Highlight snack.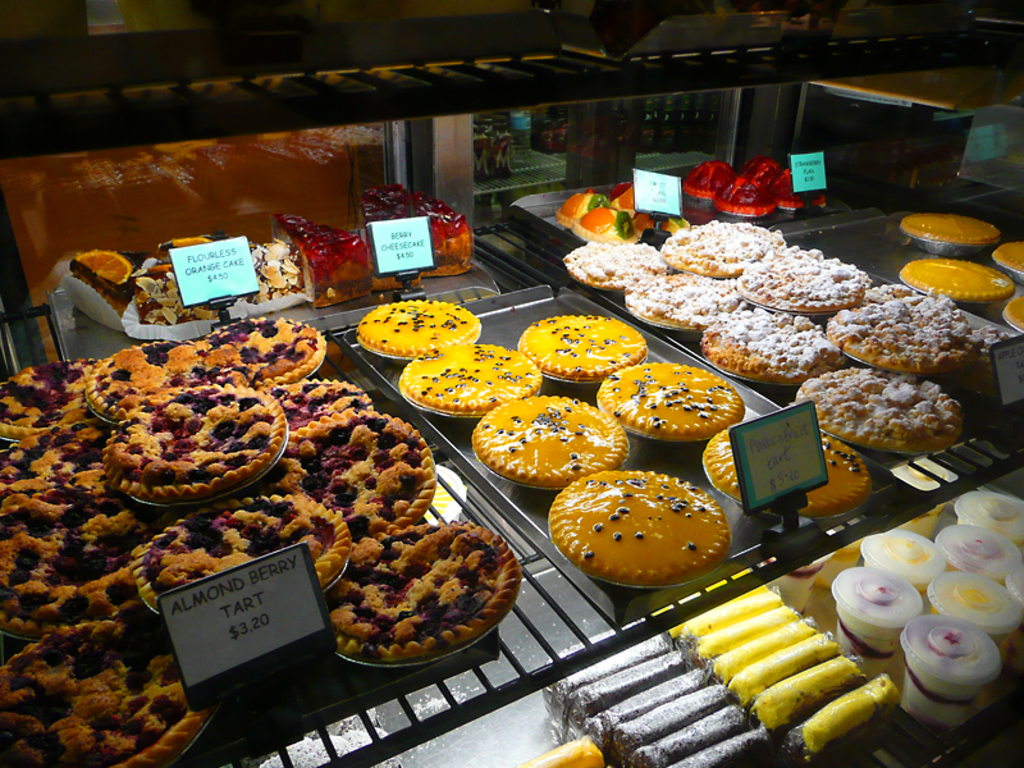
Highlighted region: locate(157, 220, 319, 321).
